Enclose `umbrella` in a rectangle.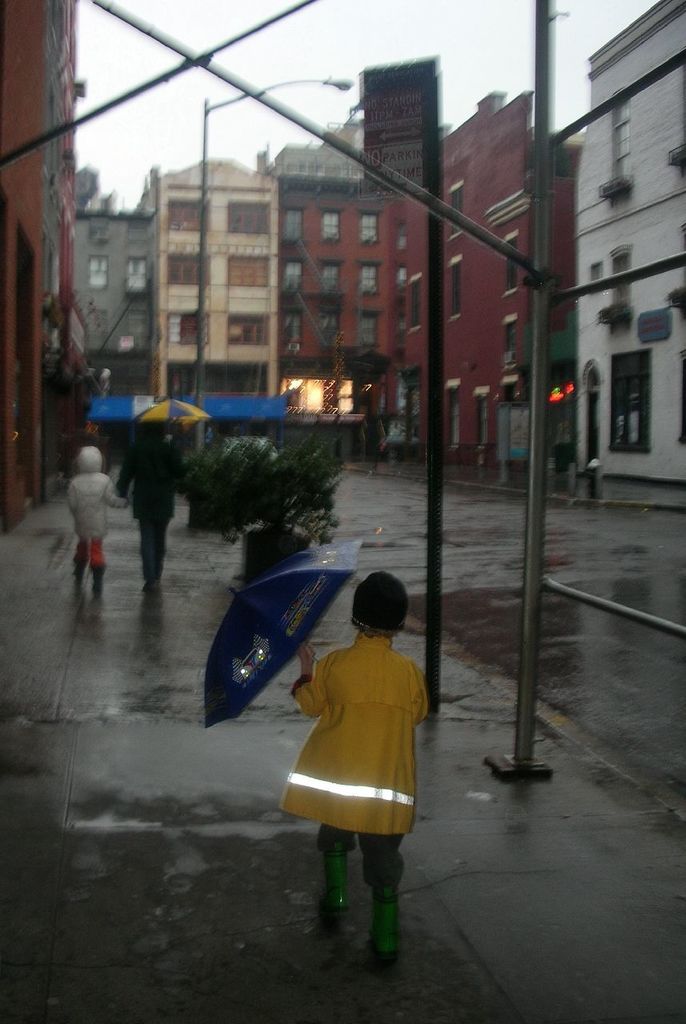
135,394,212,443.
